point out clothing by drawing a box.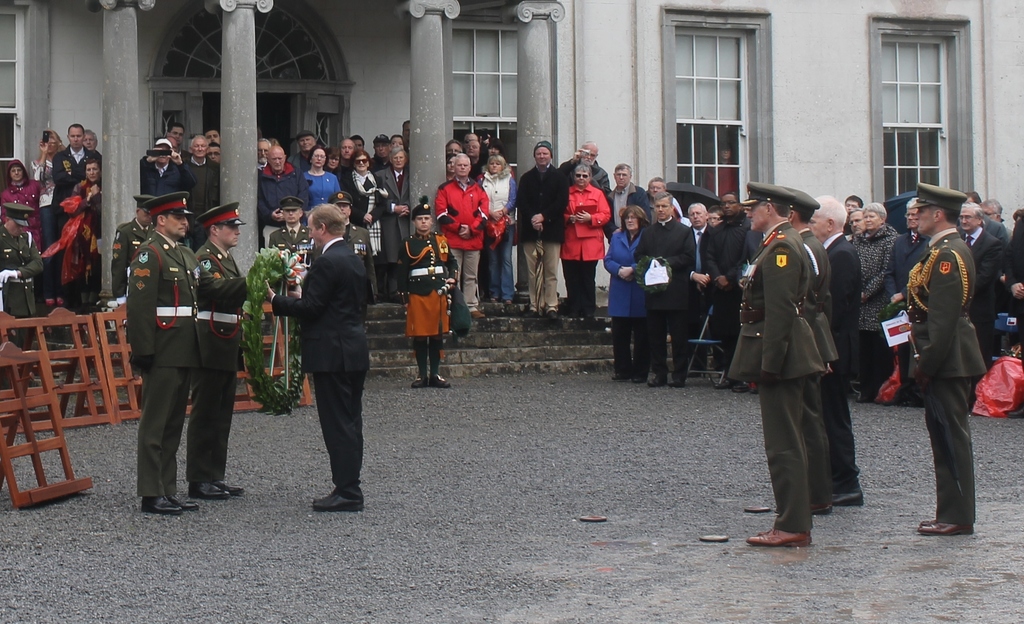
[left=746, top=186, right=872, bottom=521].
